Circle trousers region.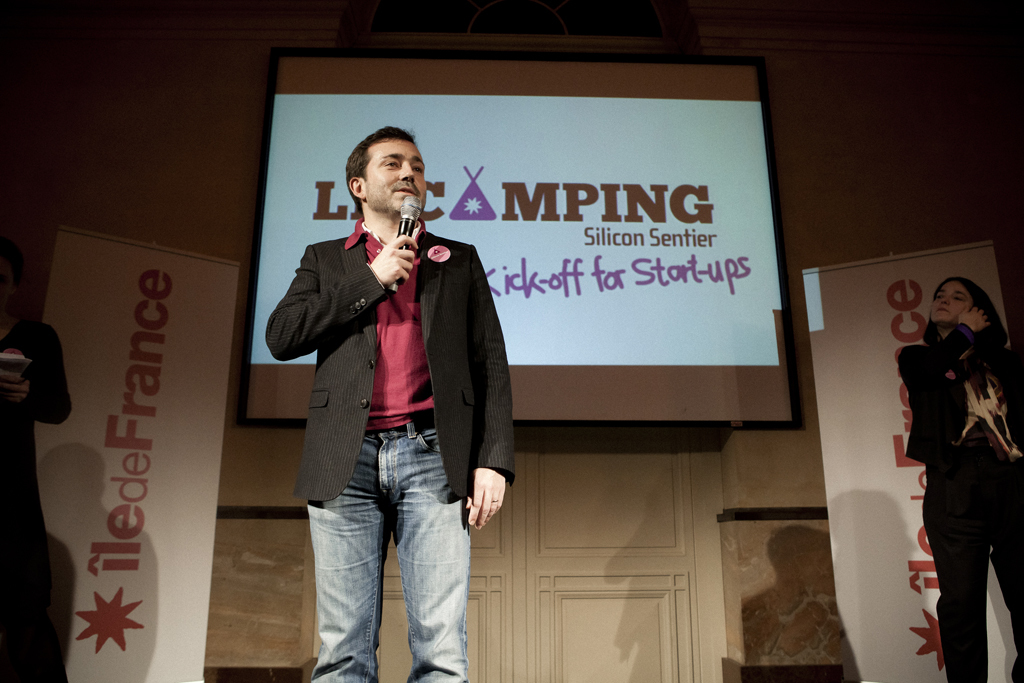
Region: select_region(314, 445, 466, 662).
